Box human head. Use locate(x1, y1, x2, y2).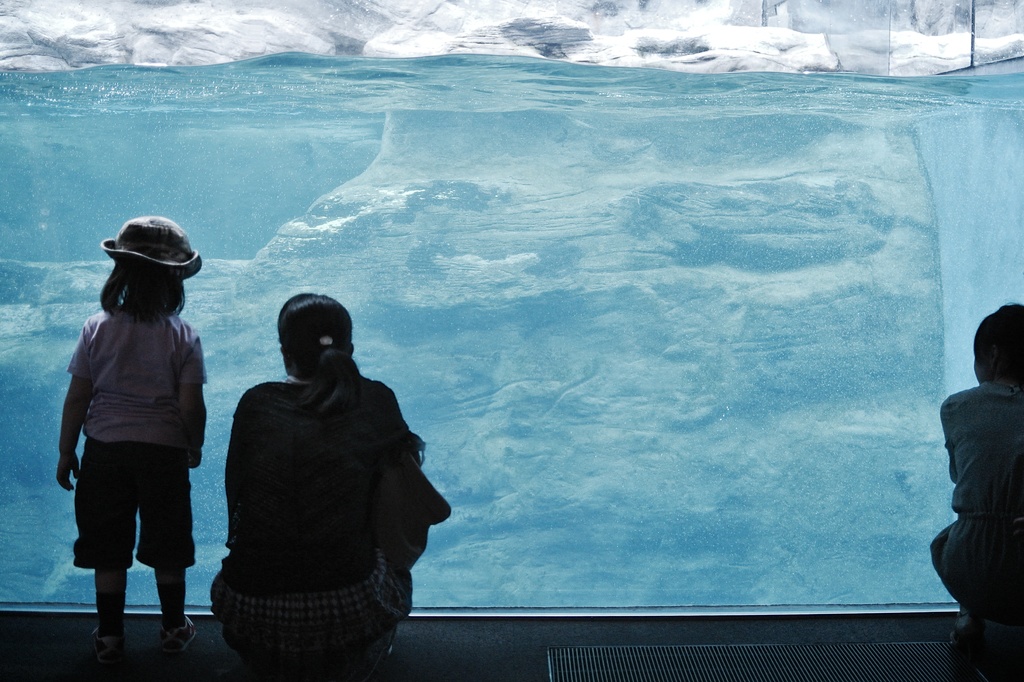
locate(280, 290, 352, 374).
